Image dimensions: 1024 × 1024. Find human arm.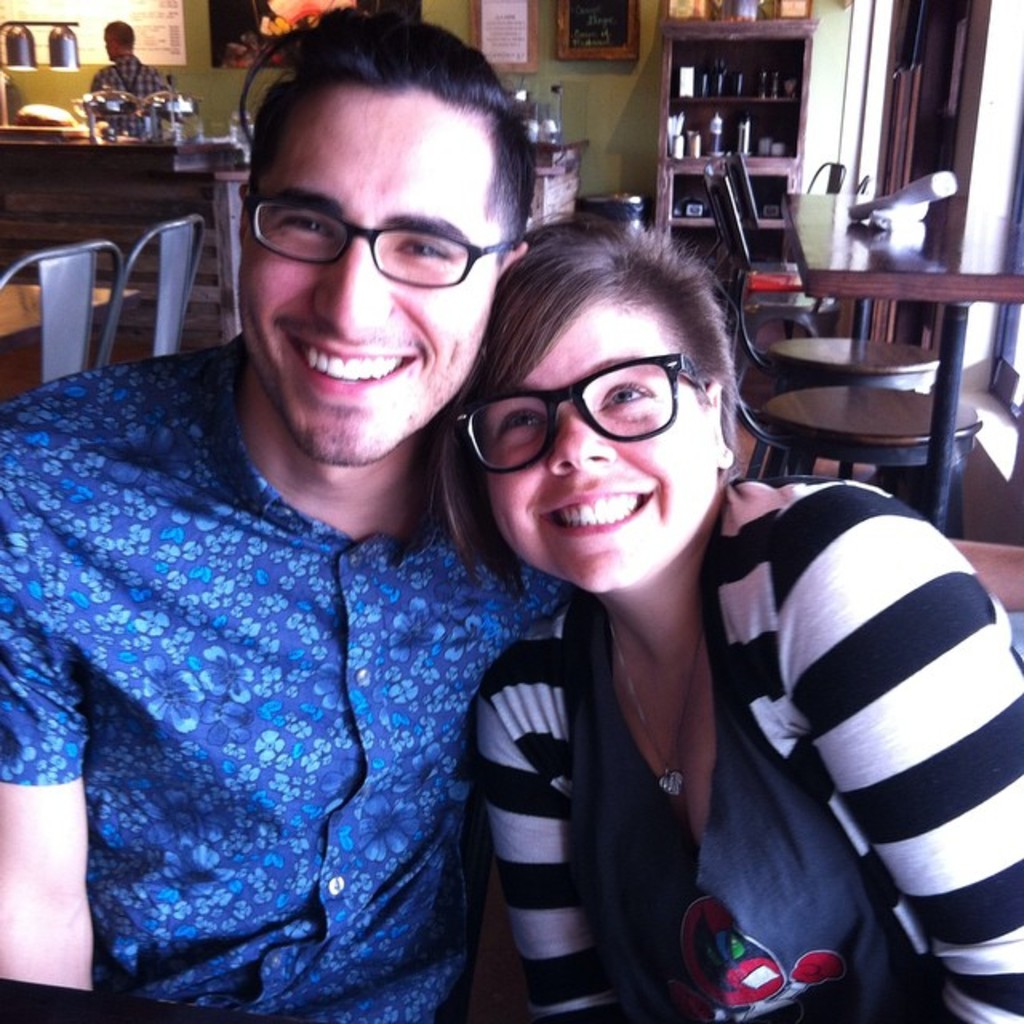
bbox=[0, 438, 96, 992].
